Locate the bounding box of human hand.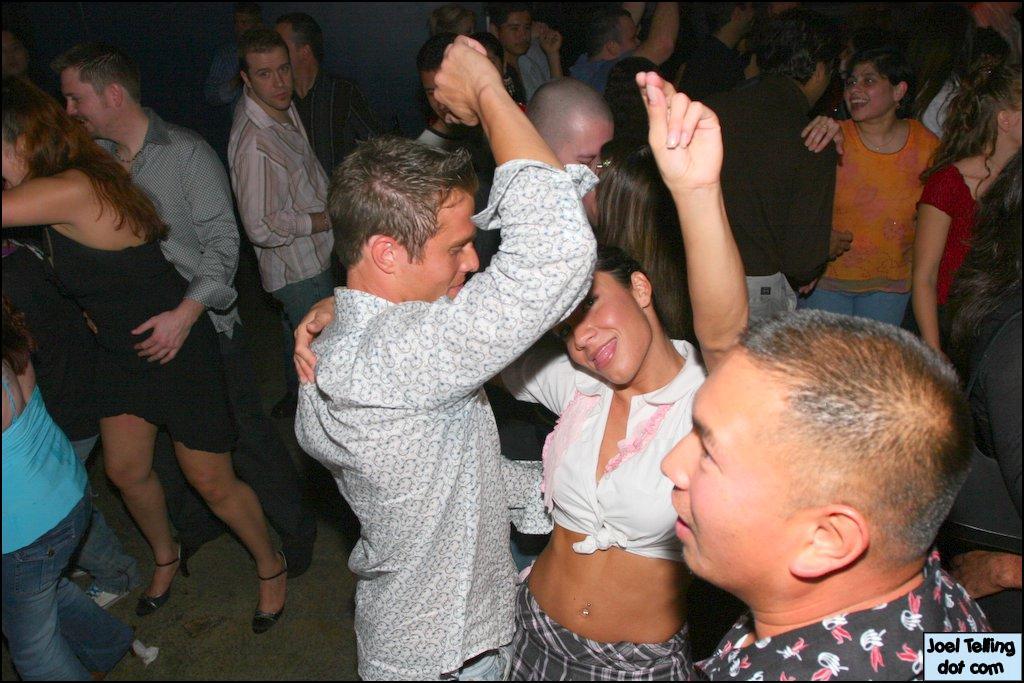
Bounding box: box=[432, 34, 505, 129].
